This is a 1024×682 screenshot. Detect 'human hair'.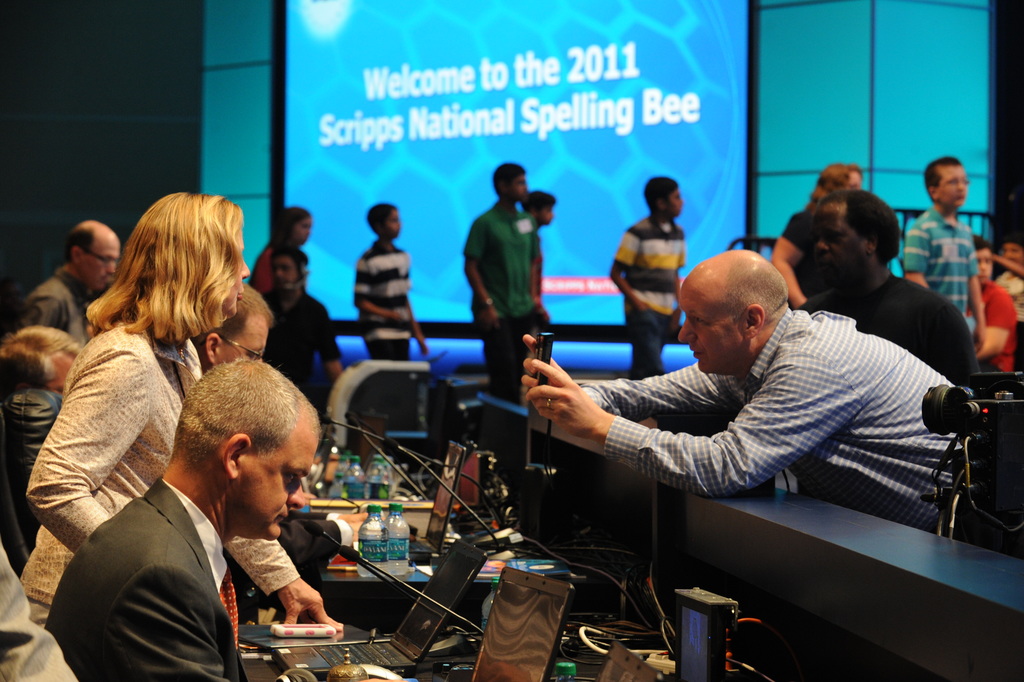
left=194, top=284, right=273, bottom=351.
